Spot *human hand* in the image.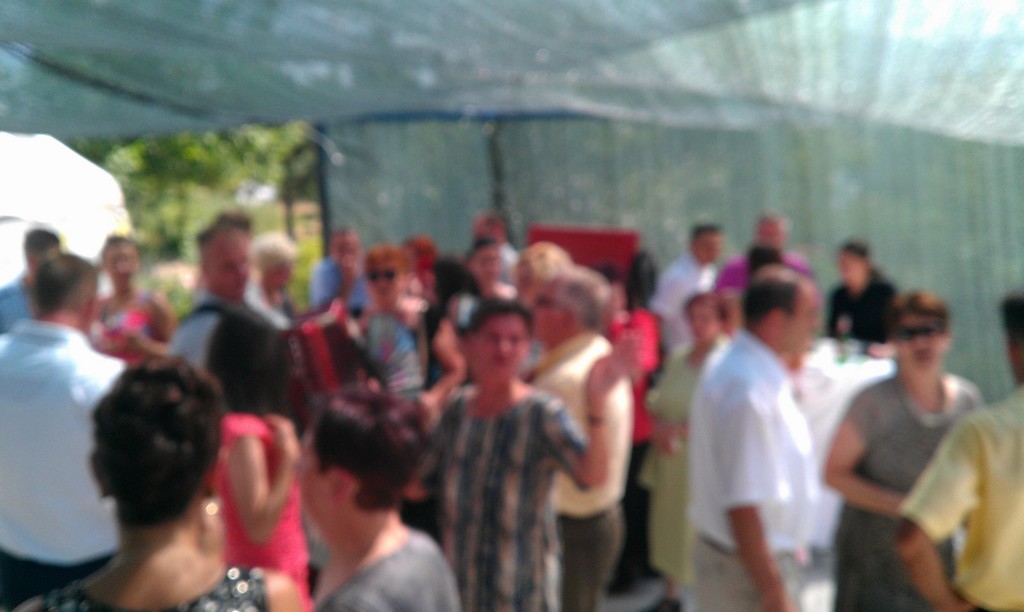
*human hand* found at <box>121,329,145,352</box>.
